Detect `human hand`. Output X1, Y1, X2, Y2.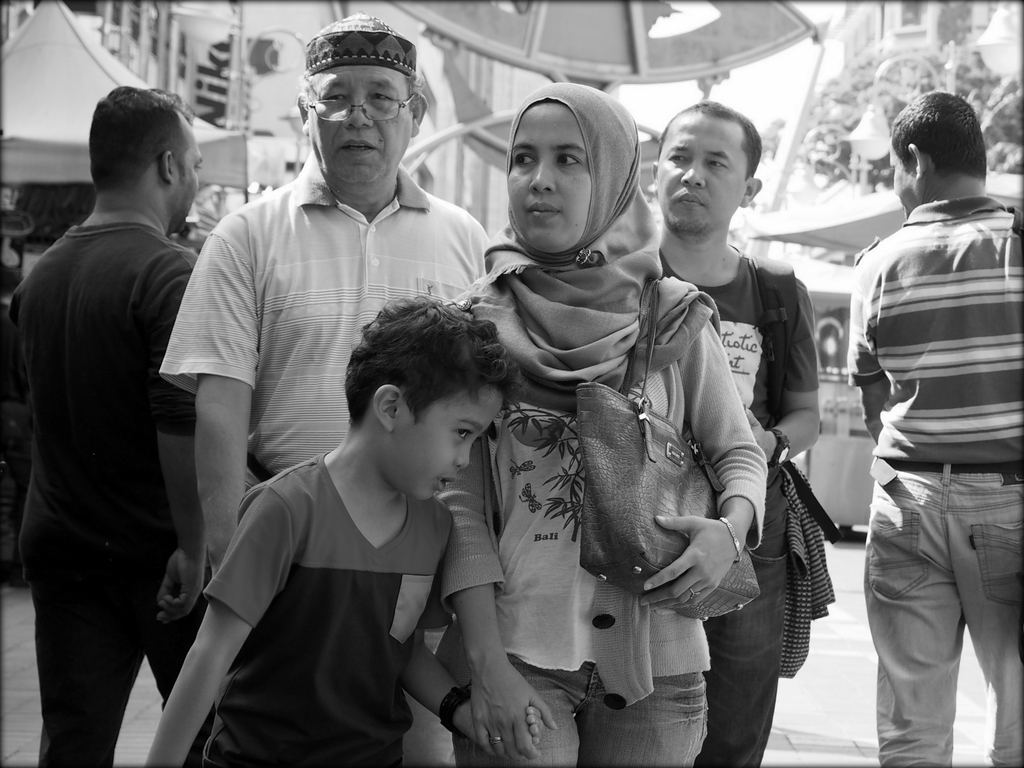
743, 405, 772, 465.
